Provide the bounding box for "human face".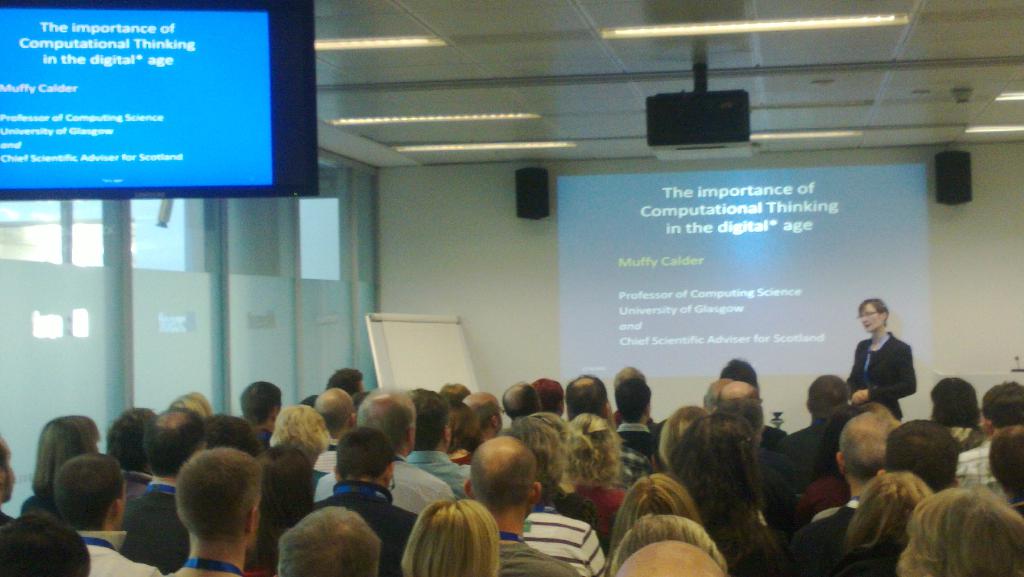
(860,304,883,334).
